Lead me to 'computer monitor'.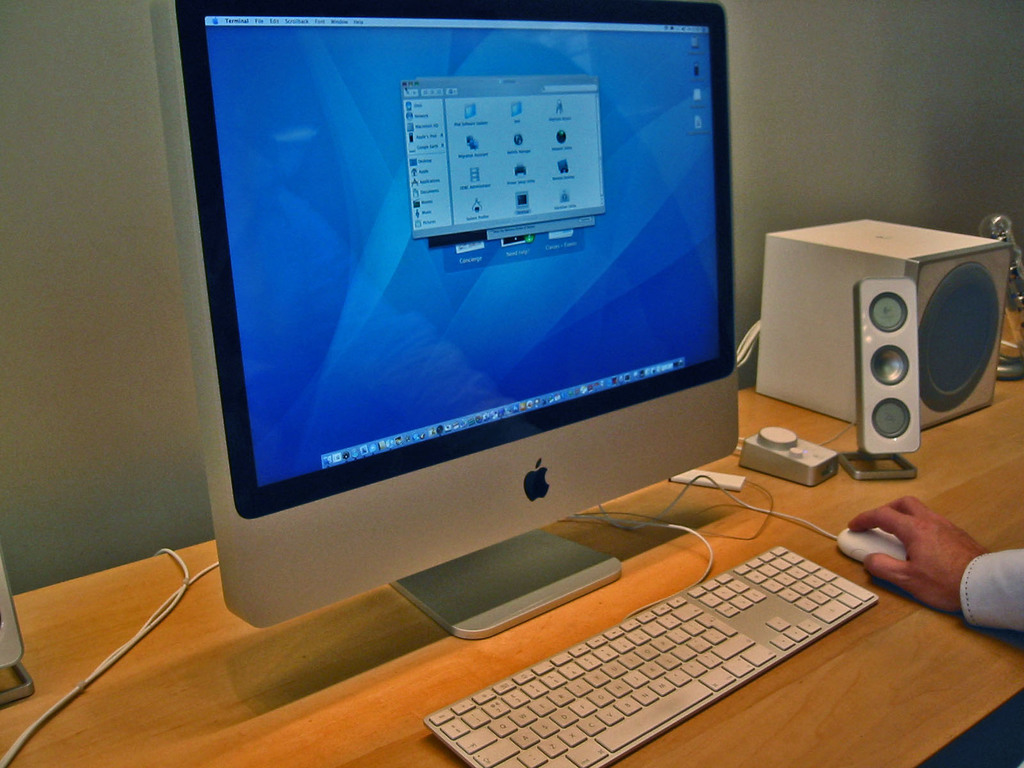
Lead to Rect(138, 0, 733, 628).
